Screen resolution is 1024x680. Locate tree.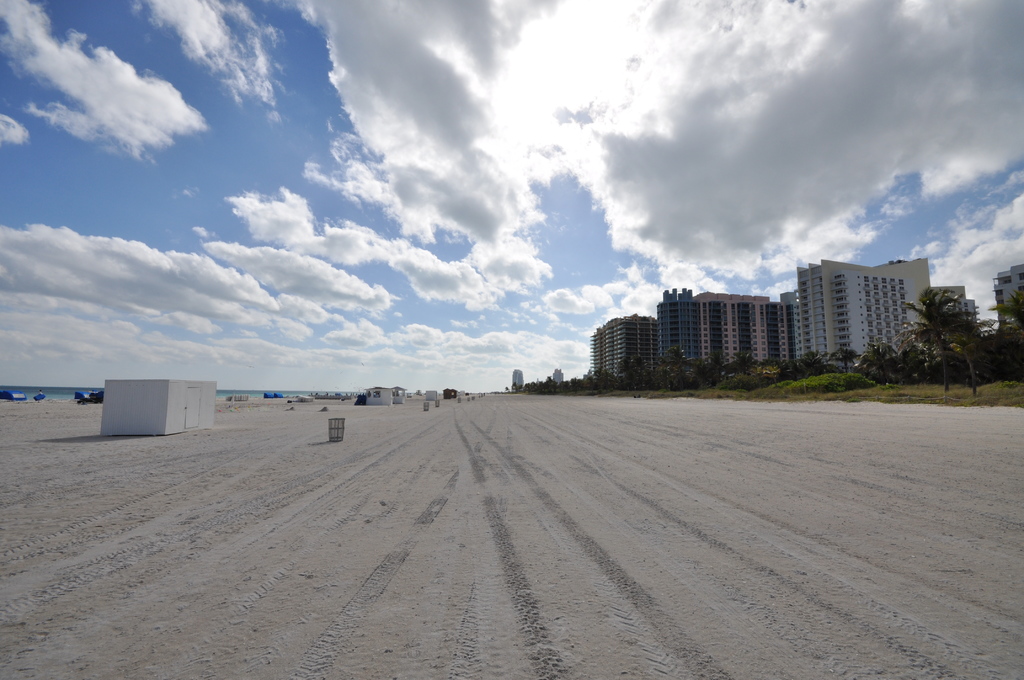
l=985, t=288, r=1023, b=333.
